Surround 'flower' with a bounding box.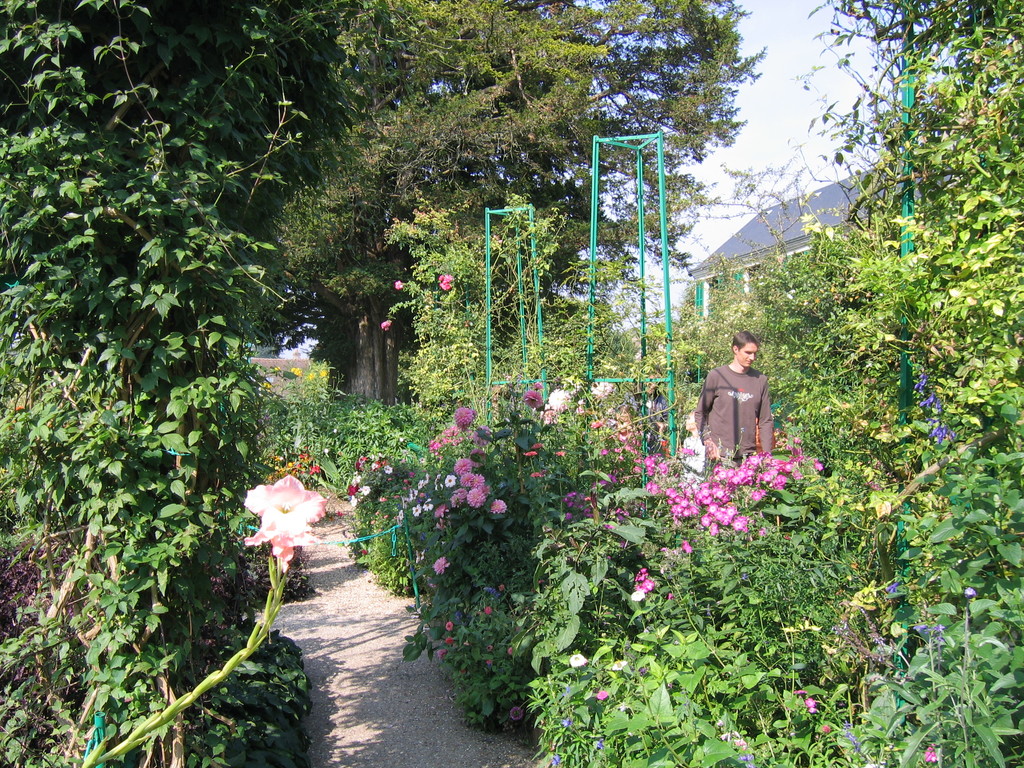
[598,685,605,701].
